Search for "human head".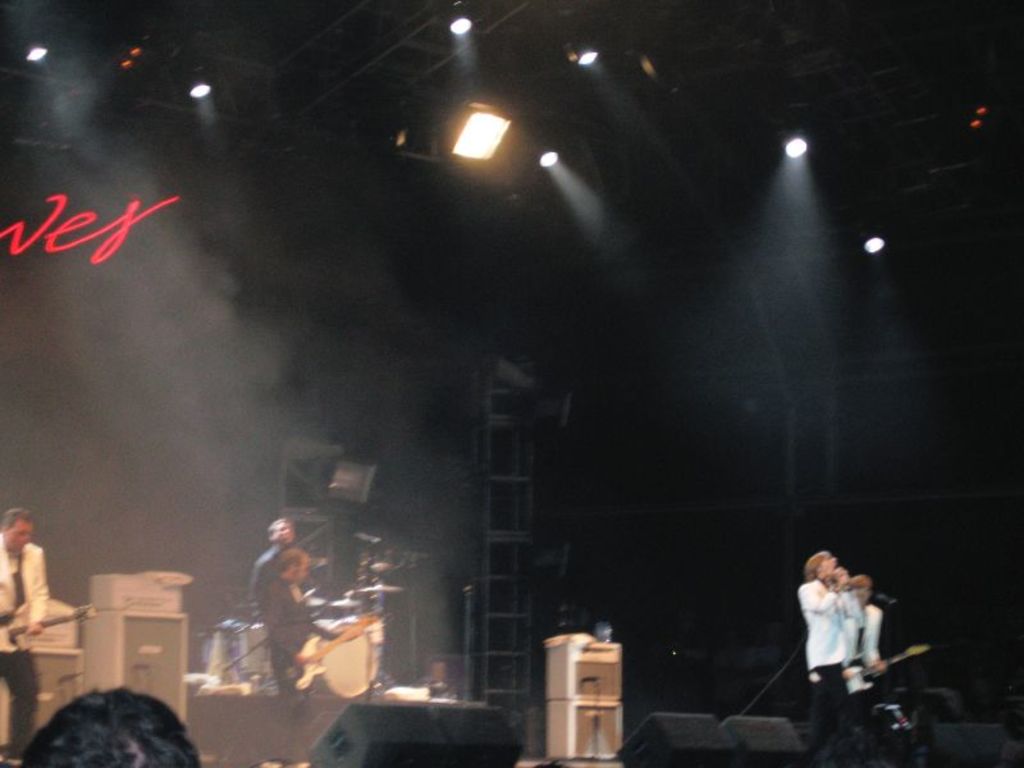
Found at [x1=24, y1=689, x2=196, y2=767].
